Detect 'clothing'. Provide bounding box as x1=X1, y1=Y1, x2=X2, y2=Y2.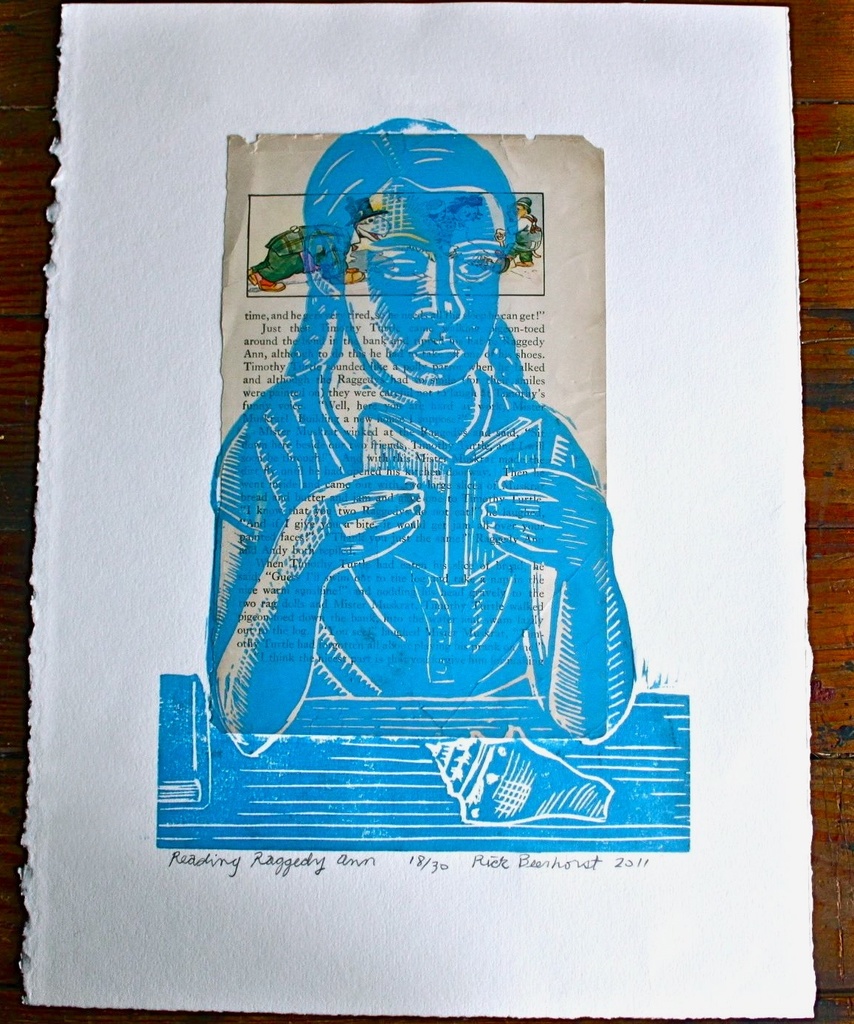
x1=209, y1=354, x2=587, y2=698.
